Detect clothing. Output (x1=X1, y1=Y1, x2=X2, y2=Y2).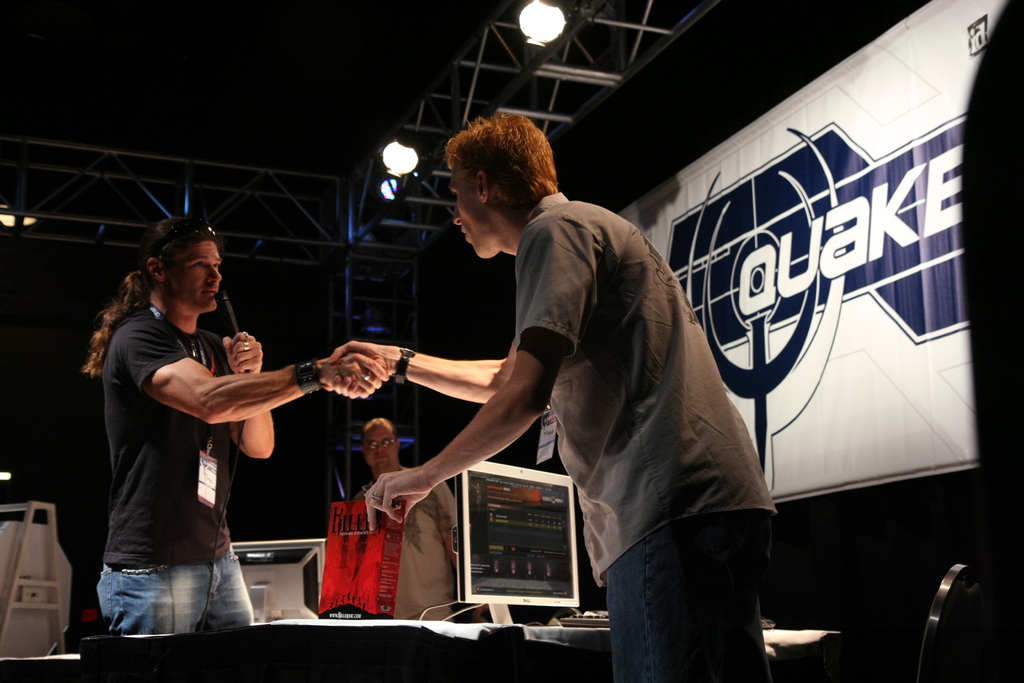
(x1=94, y1=304, x2=252, y2=632).
